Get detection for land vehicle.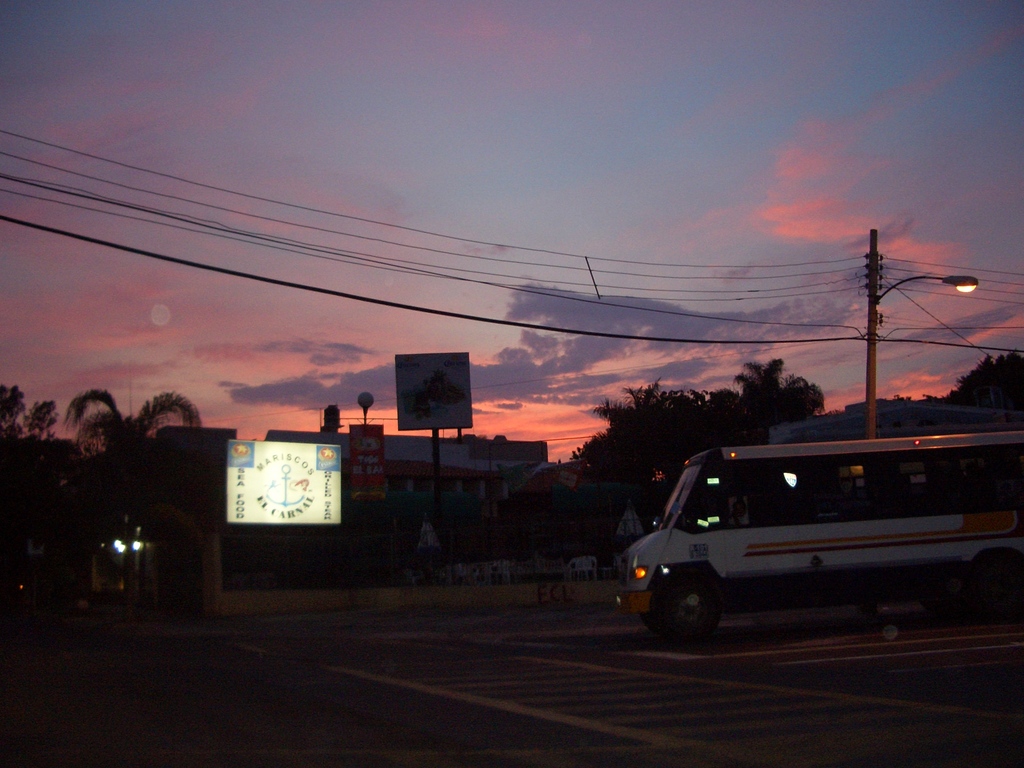
Detection: 620 404 1018 640.
